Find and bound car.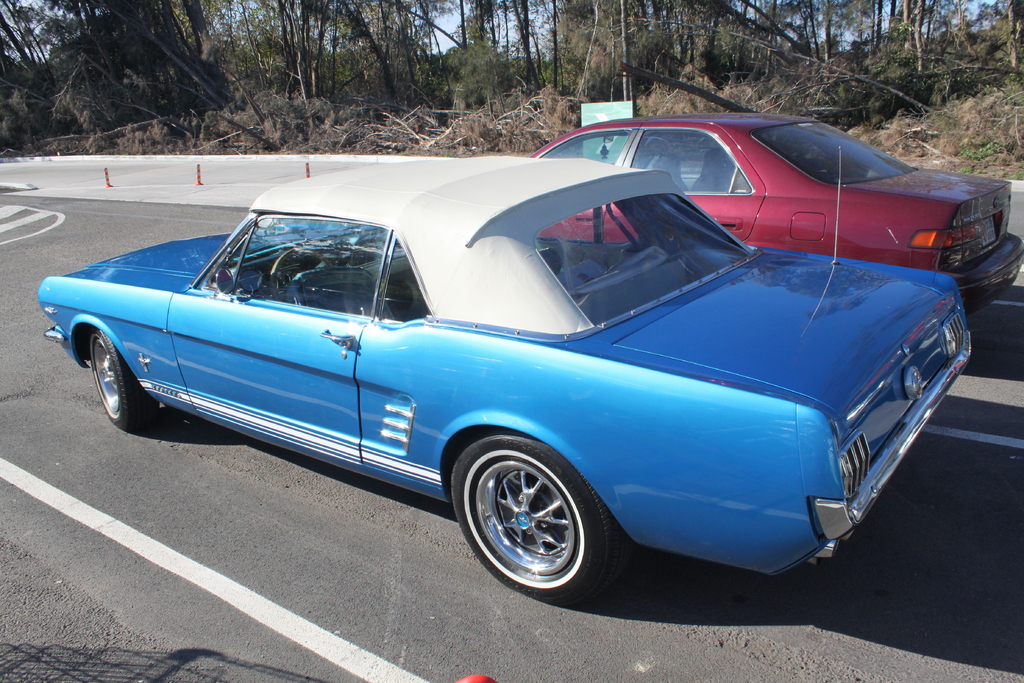
Bound: <bbox>515, 113, 1023, 334</bbox>.
